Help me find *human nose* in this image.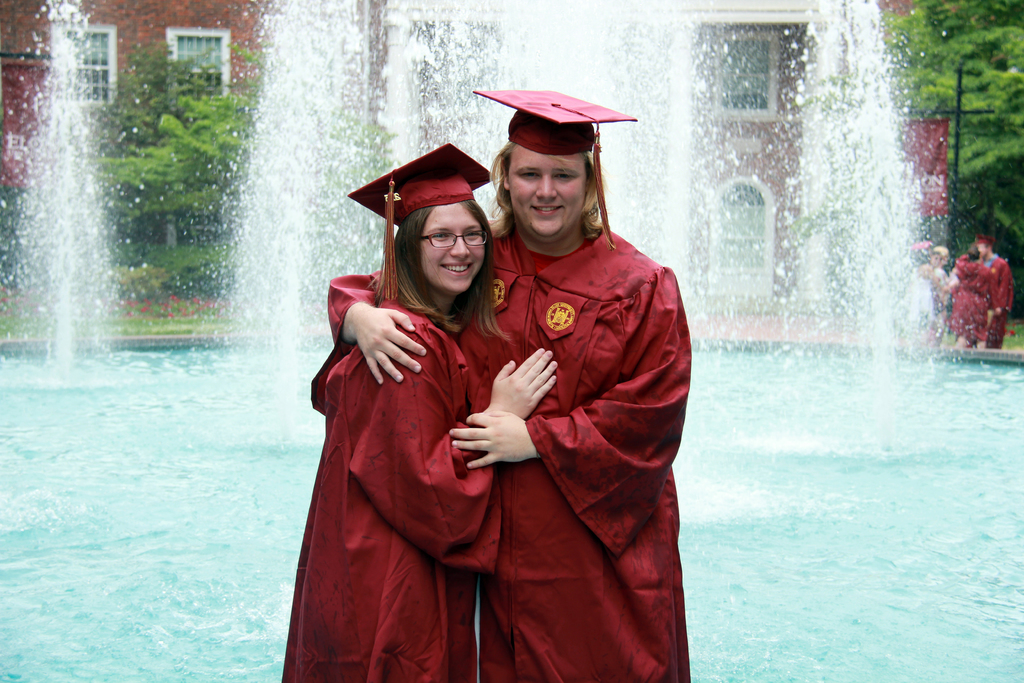
Found it: (449,236,470,260).
